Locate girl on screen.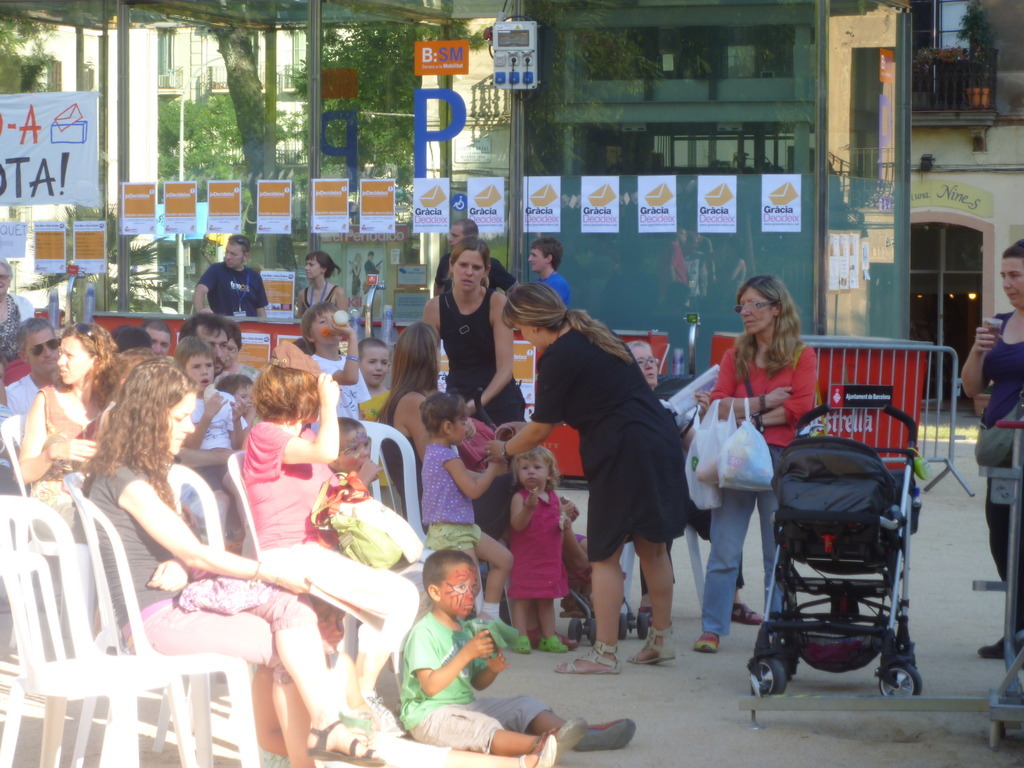
On screen at region(78, 359, 385, 767).
